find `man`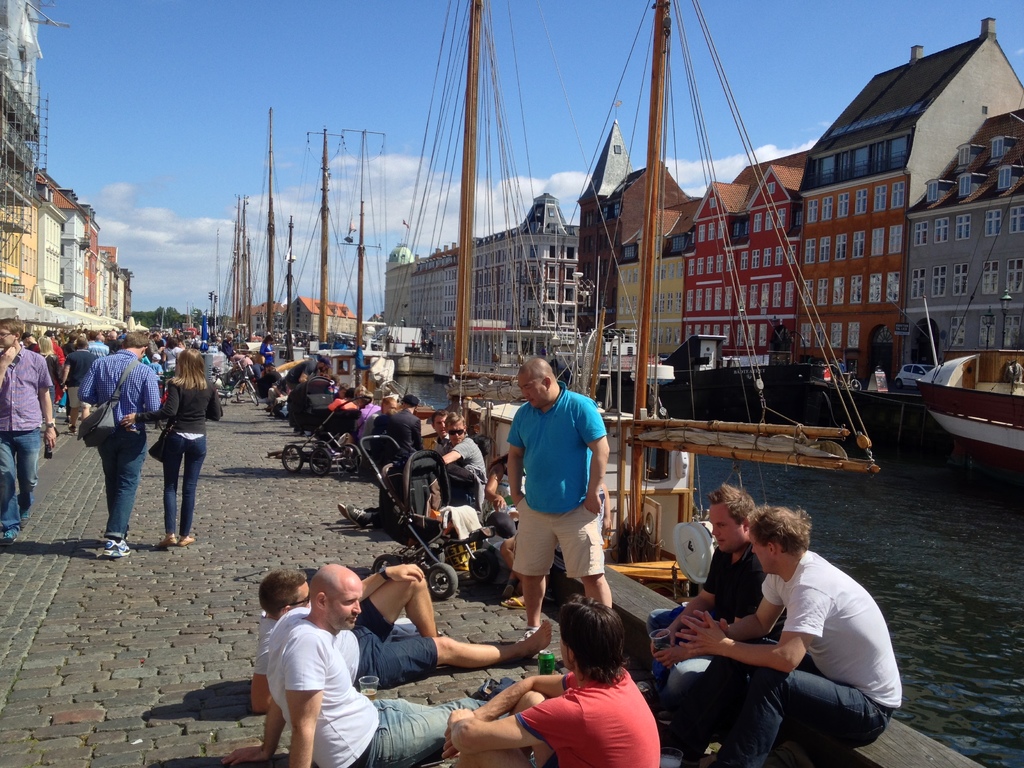
{"left": 60, "top": 336, "right": 99, "bottom": 435}
